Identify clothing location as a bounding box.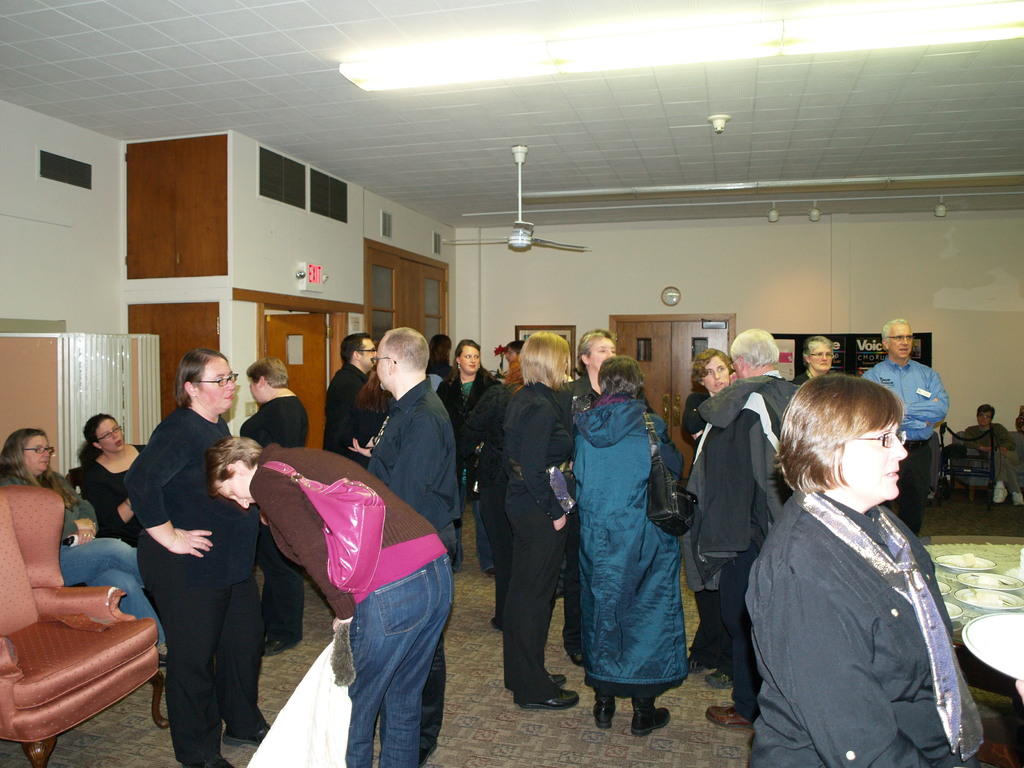
<box>122,399,260,767</box>.
